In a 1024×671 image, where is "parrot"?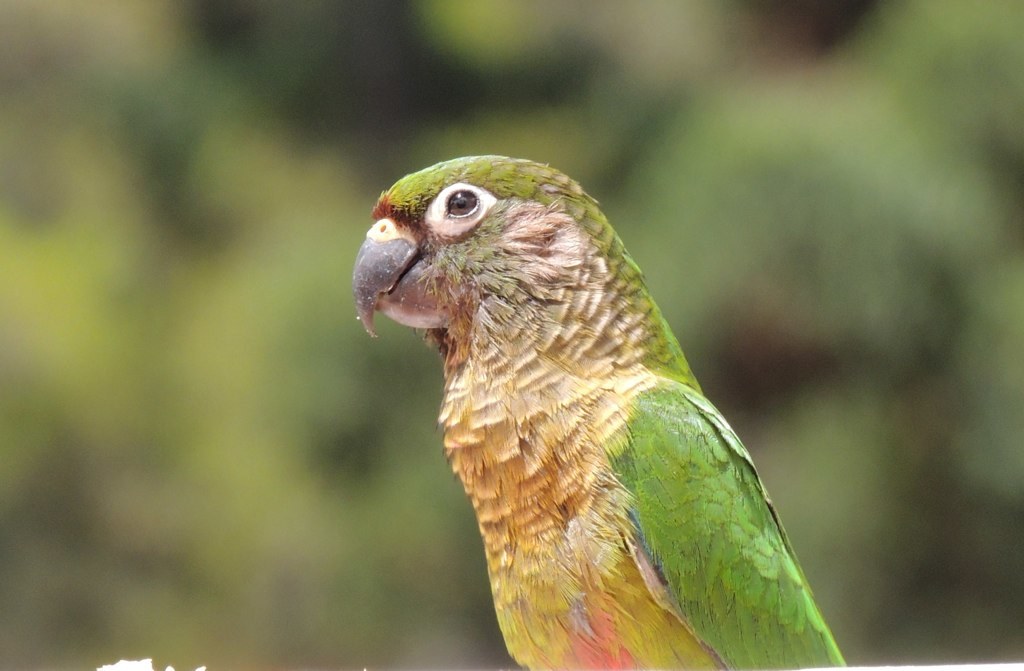
box(351, 156, 852, 670).
